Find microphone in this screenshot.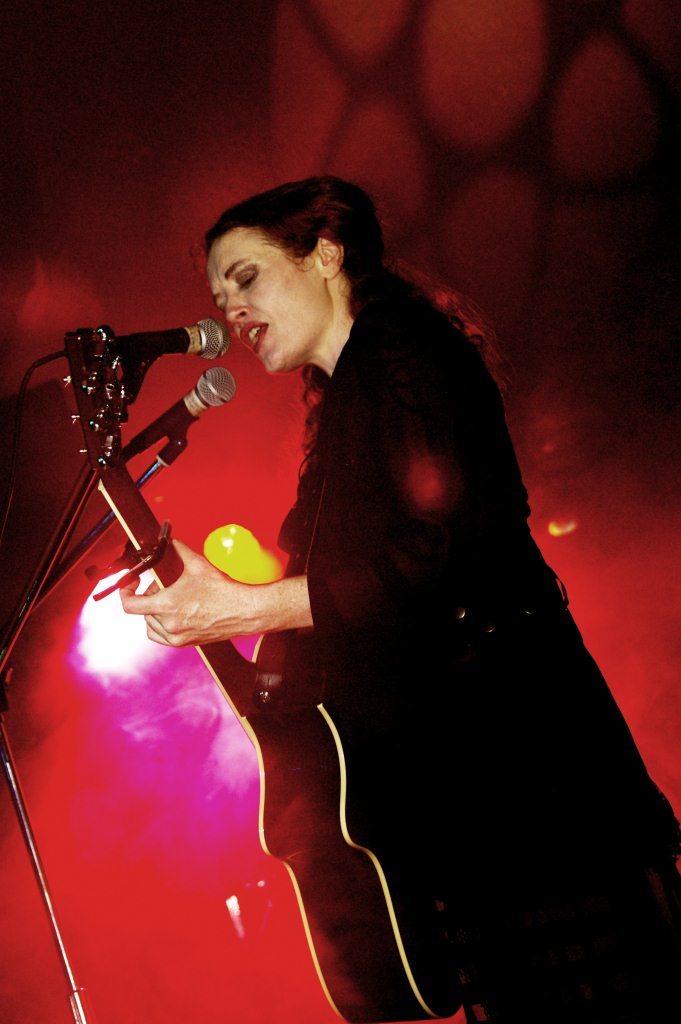
The bounding box for microphone is bbox(61, 310, 260, 430).
